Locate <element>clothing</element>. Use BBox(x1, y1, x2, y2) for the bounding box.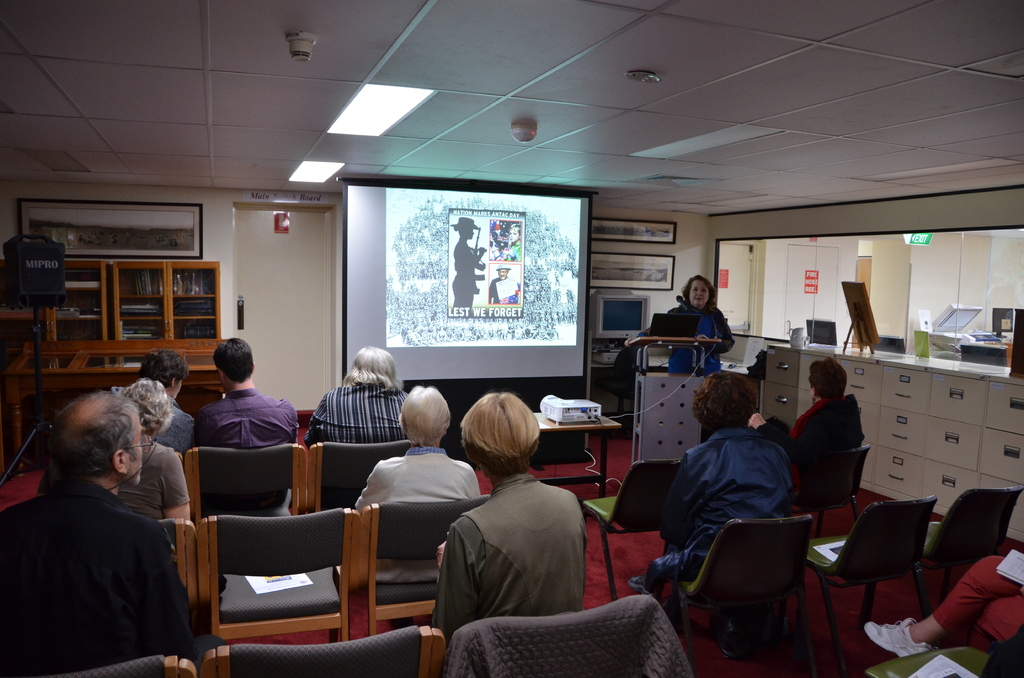
BBox(343, 424, 478, 596).
